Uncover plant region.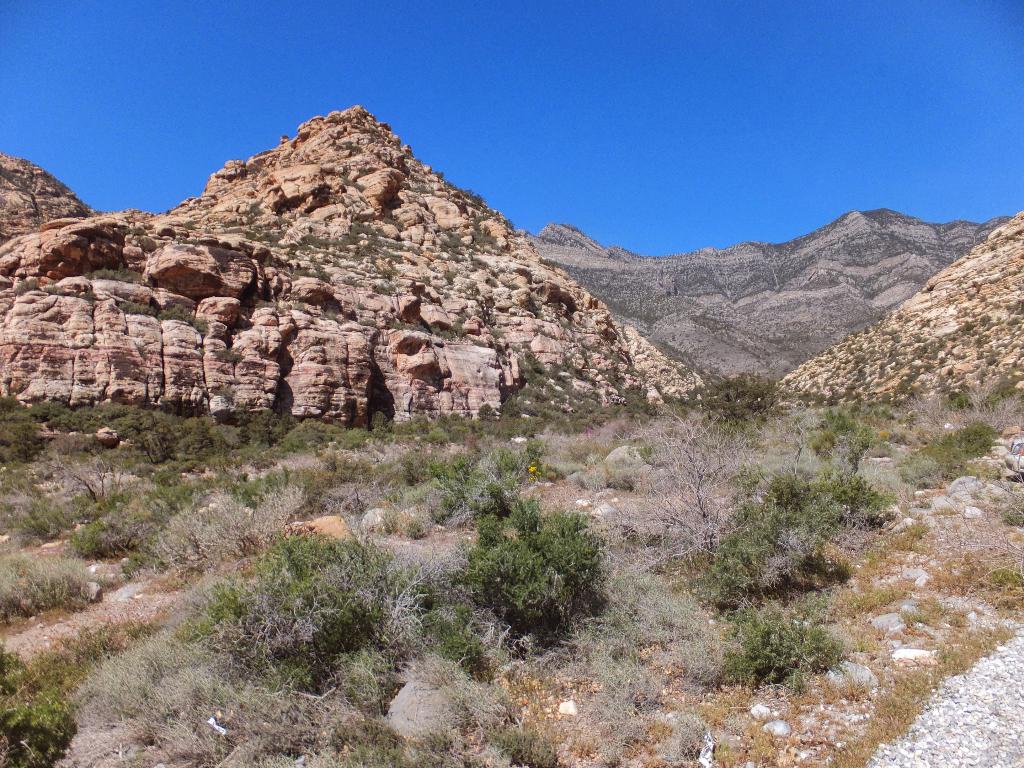
Uncovered: pyautogui.locateOnScreen(563, 356, 576, 372).
